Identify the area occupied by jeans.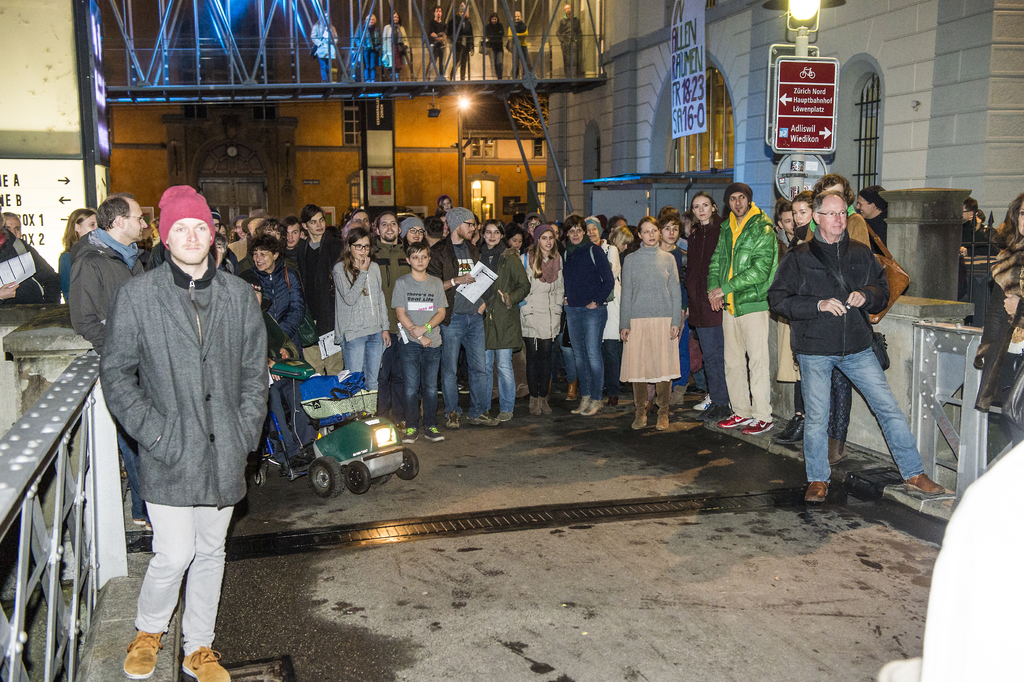
Area: BBox(717, 308, 779, 425).
